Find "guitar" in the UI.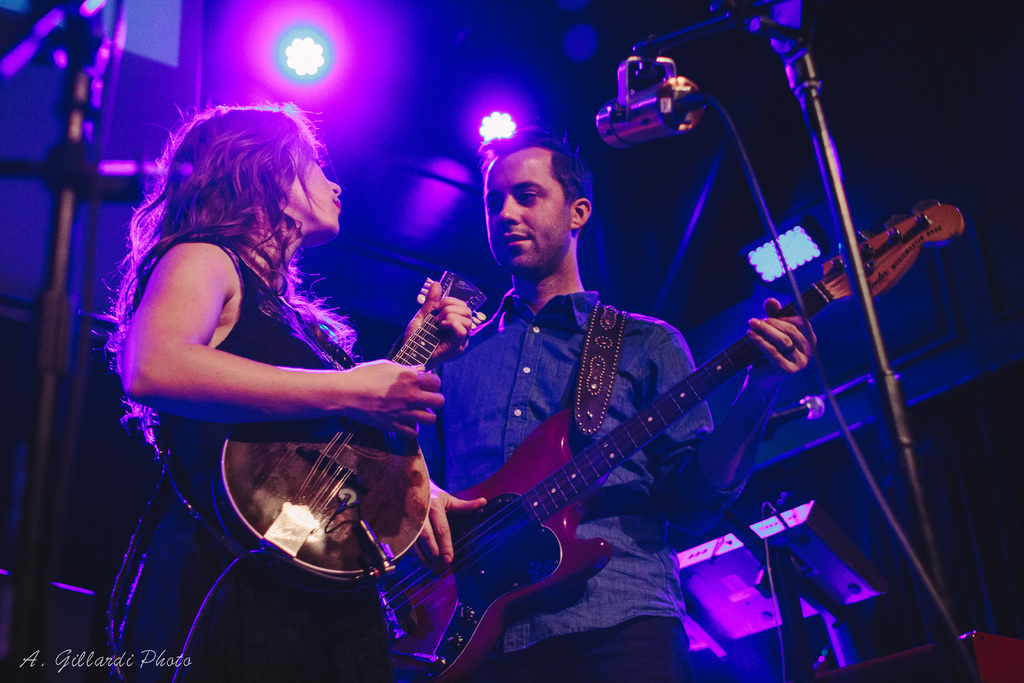
UI element at x1=365, y1=195, x2=952, y2=682.
